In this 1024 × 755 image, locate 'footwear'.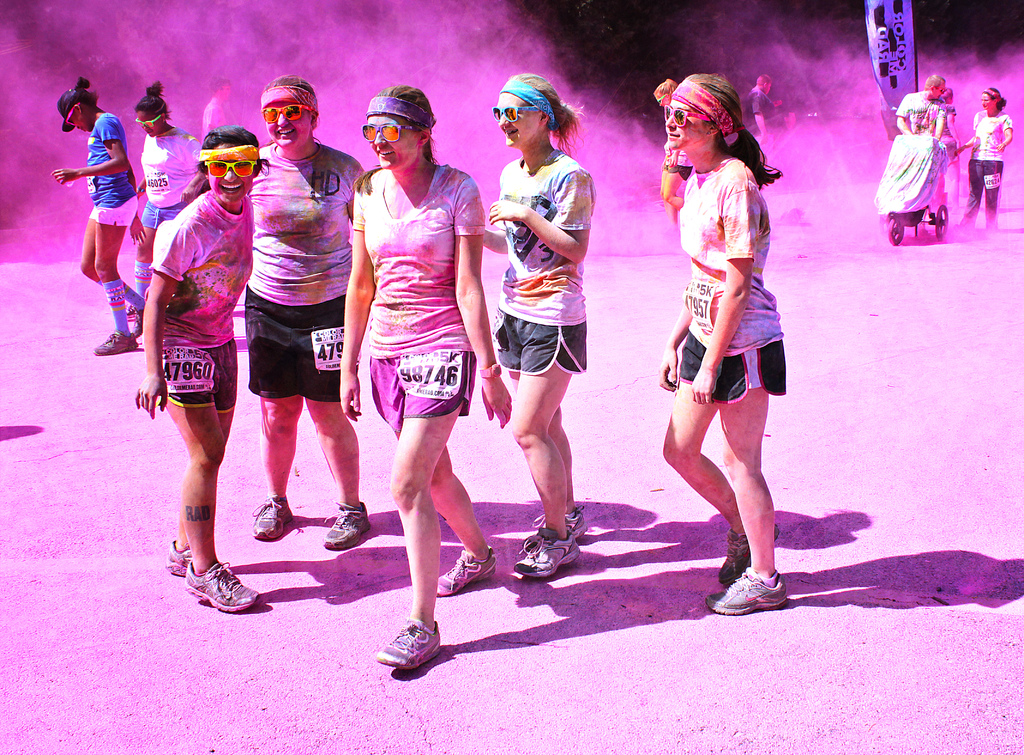
Bounding box: (left=95, top=327, right=136, bottom=357).
